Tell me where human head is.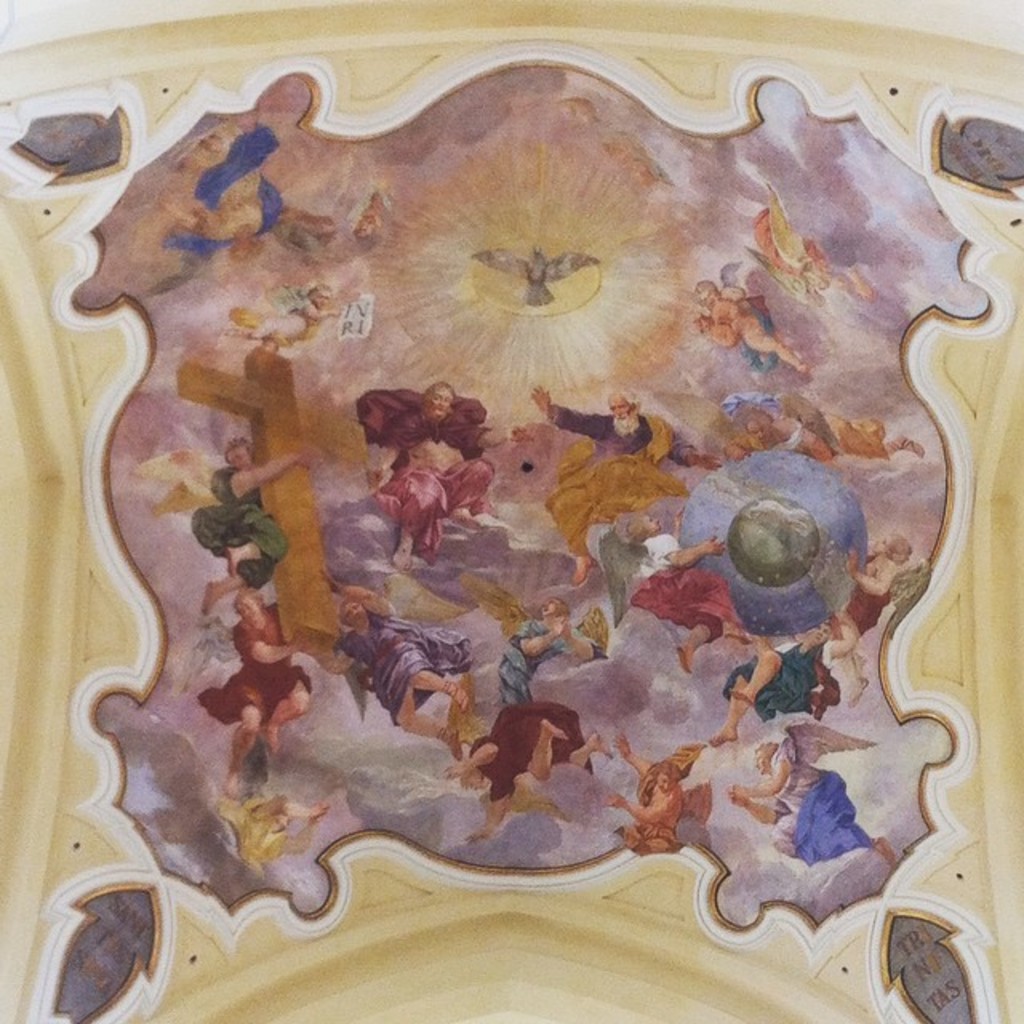
human head is at x1=534 y1=597 x2=563 y2=621.
